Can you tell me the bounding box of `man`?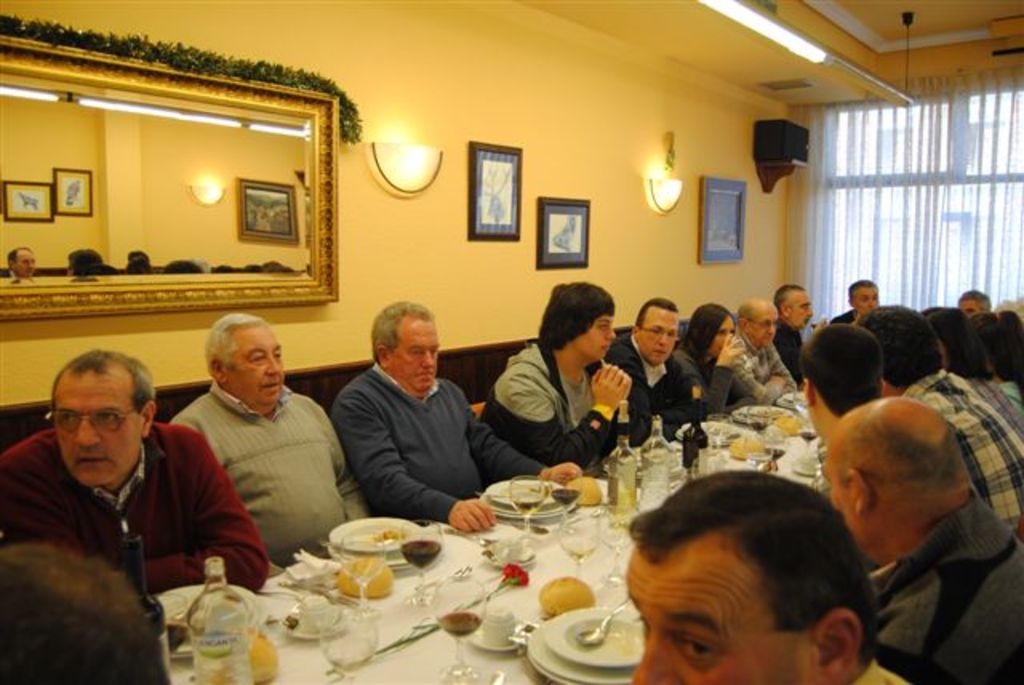
bbox(728, 293, 797, 405).
